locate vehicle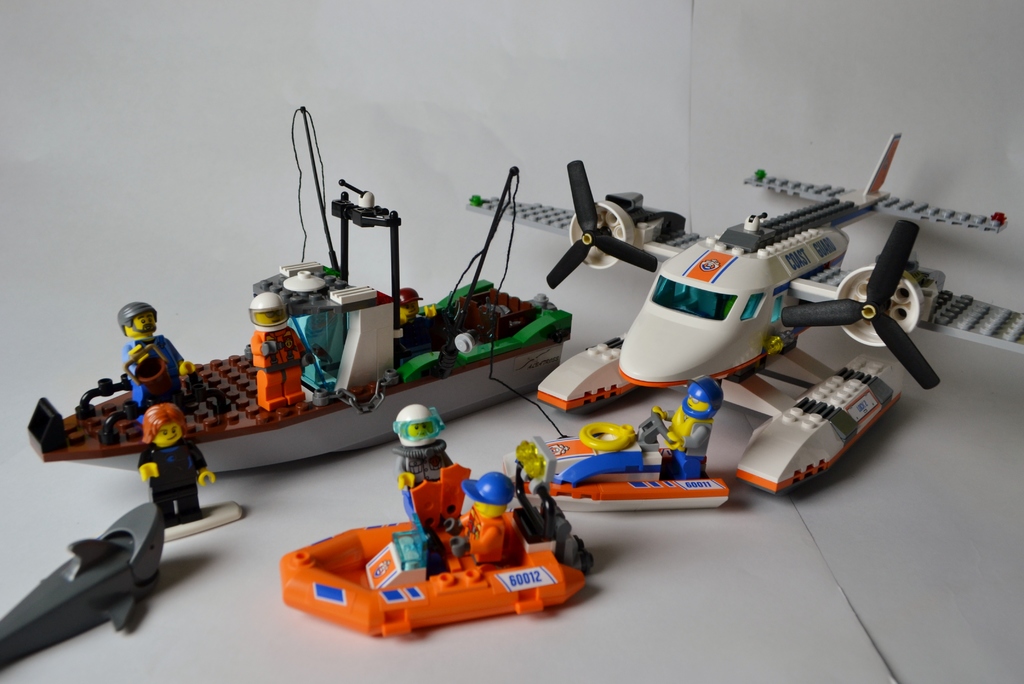
[x1=495, y1=408, x2=733, y2=514]
